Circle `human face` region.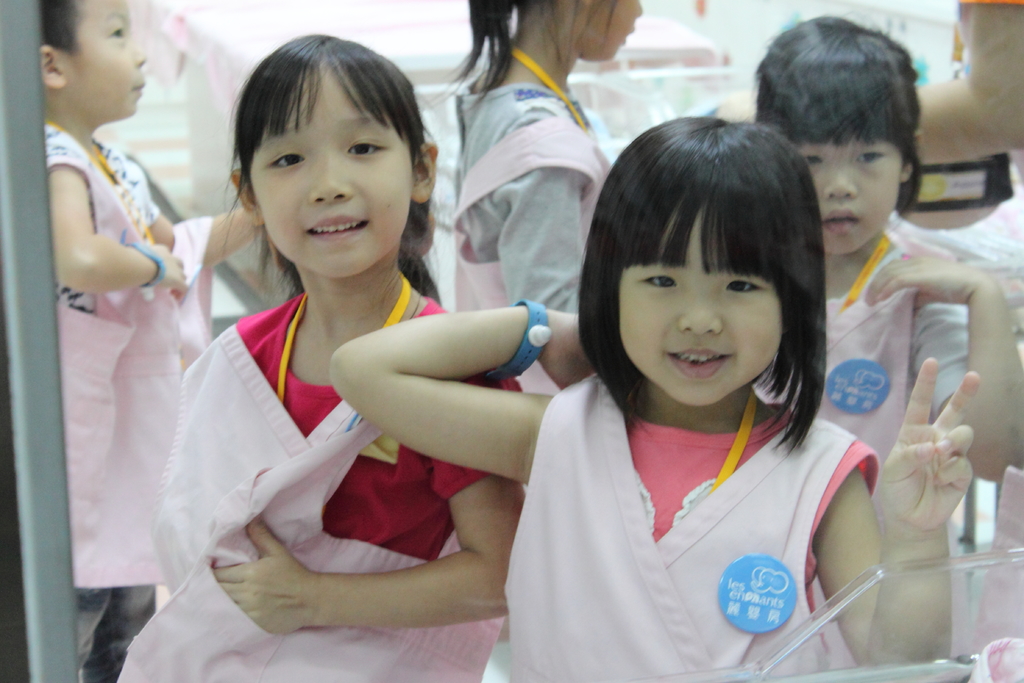
Region: BBox(616, 202, 783, 407).
